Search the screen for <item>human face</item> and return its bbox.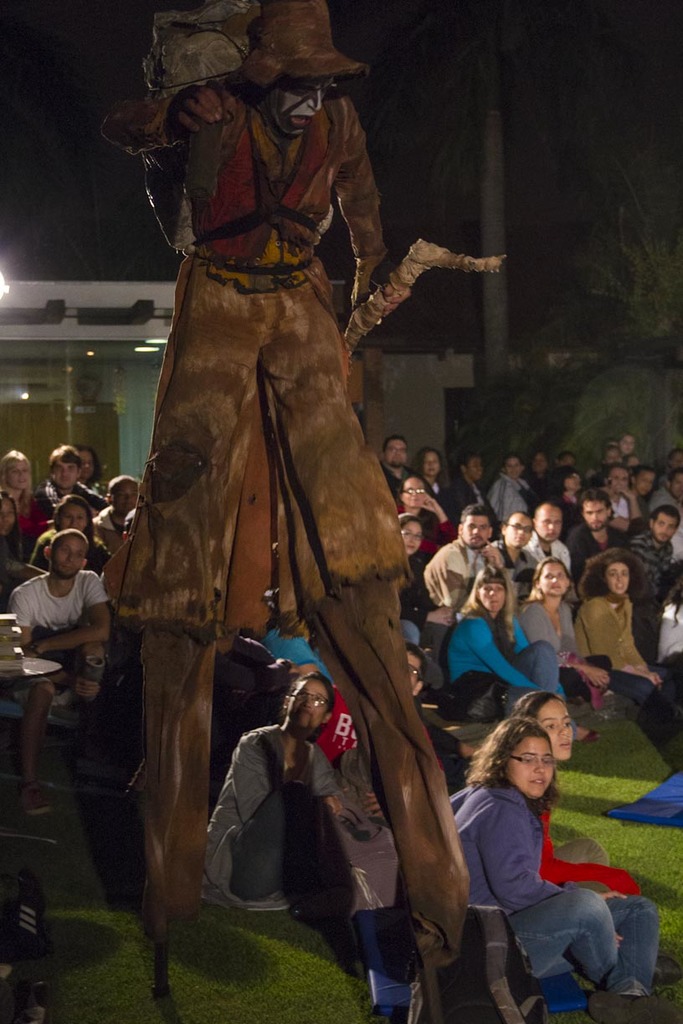
Found: <region>546, 564, 570, 602</region>.
